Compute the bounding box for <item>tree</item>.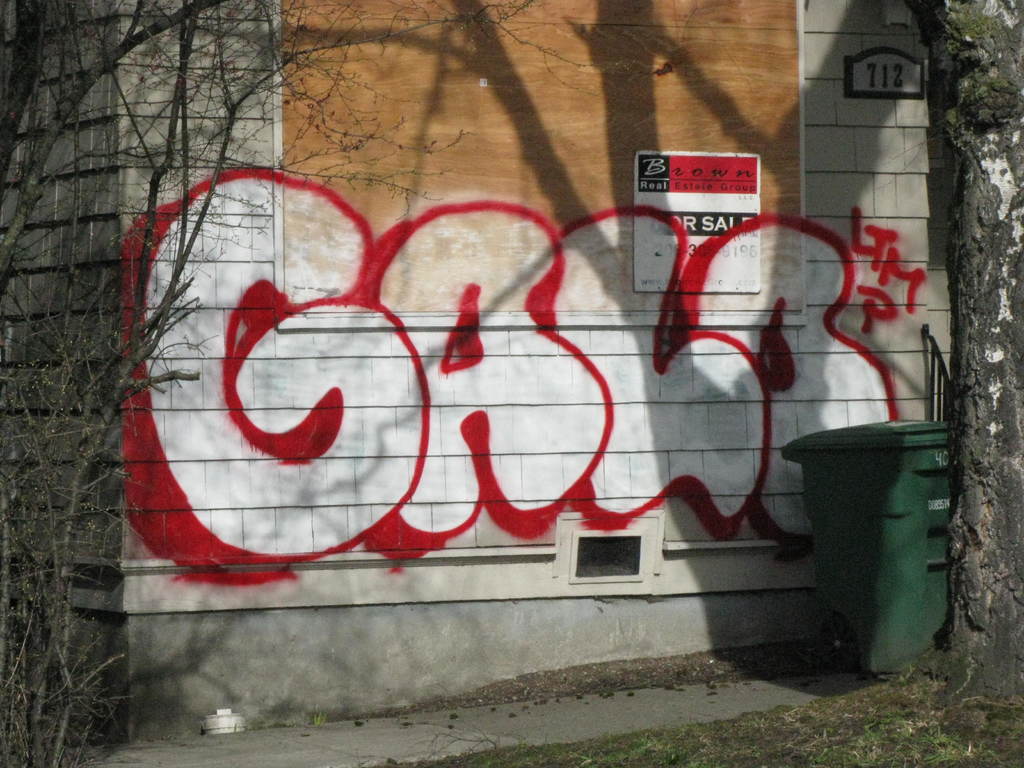
822, 0, 1023, 767.
